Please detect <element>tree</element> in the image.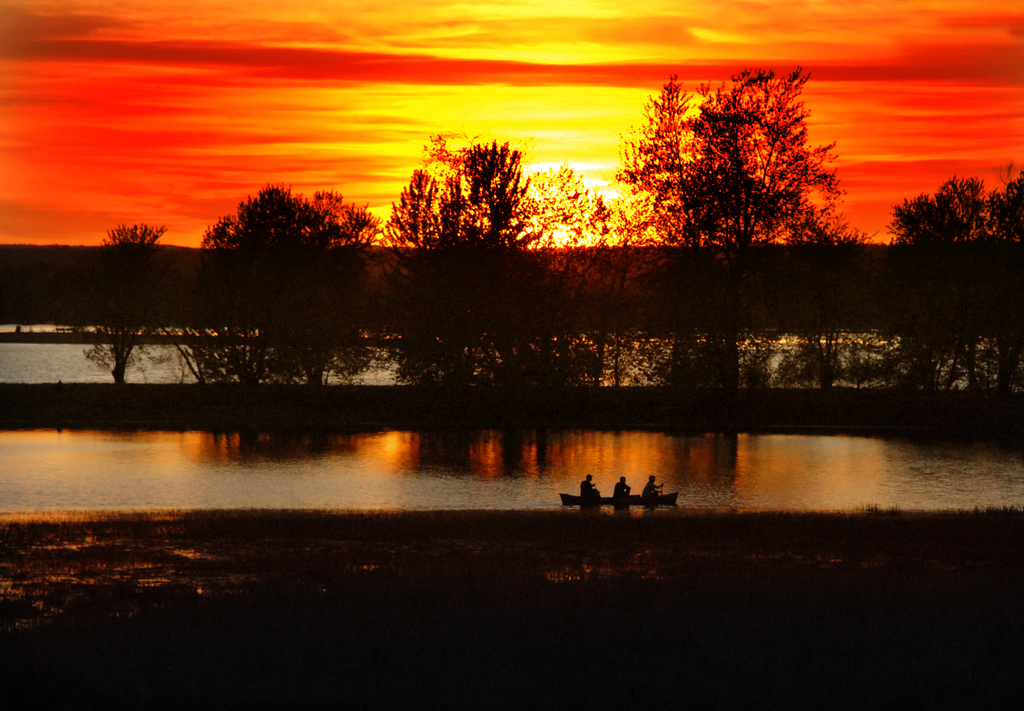
Rect(334, 135, 662, 395).
